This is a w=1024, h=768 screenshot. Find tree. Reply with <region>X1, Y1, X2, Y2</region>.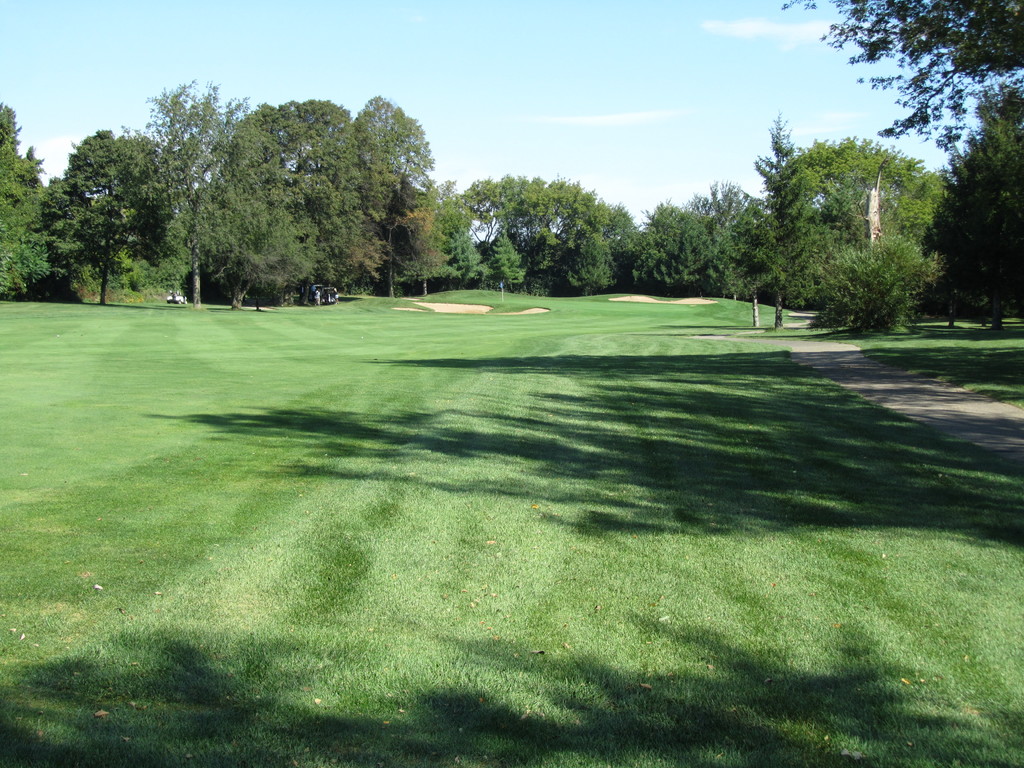
<region>350, 90, 435, 295</region>.
